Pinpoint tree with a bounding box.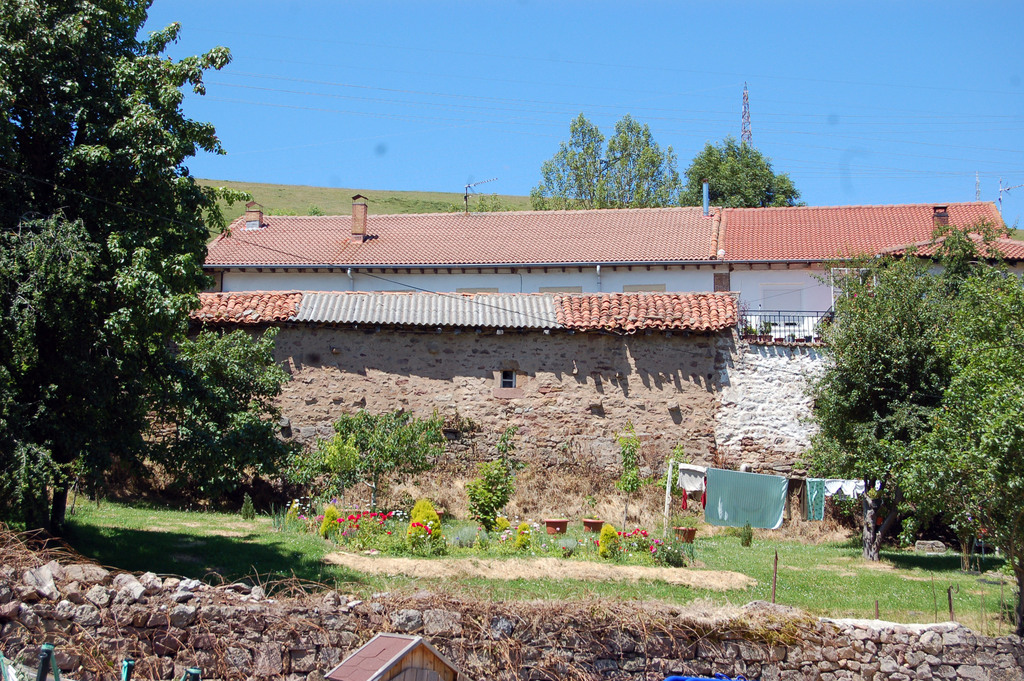
bbox=(0, 0, 246, 531).
